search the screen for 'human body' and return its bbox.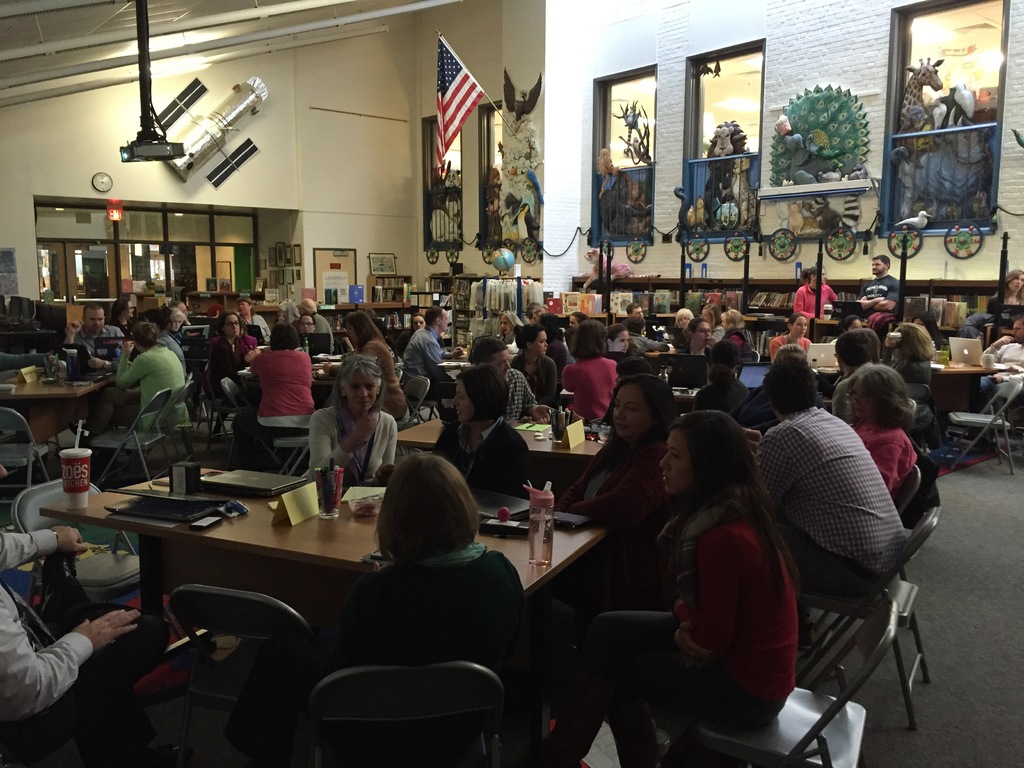
Found: <bbox>504, 374, 542, 422</bbox>.
